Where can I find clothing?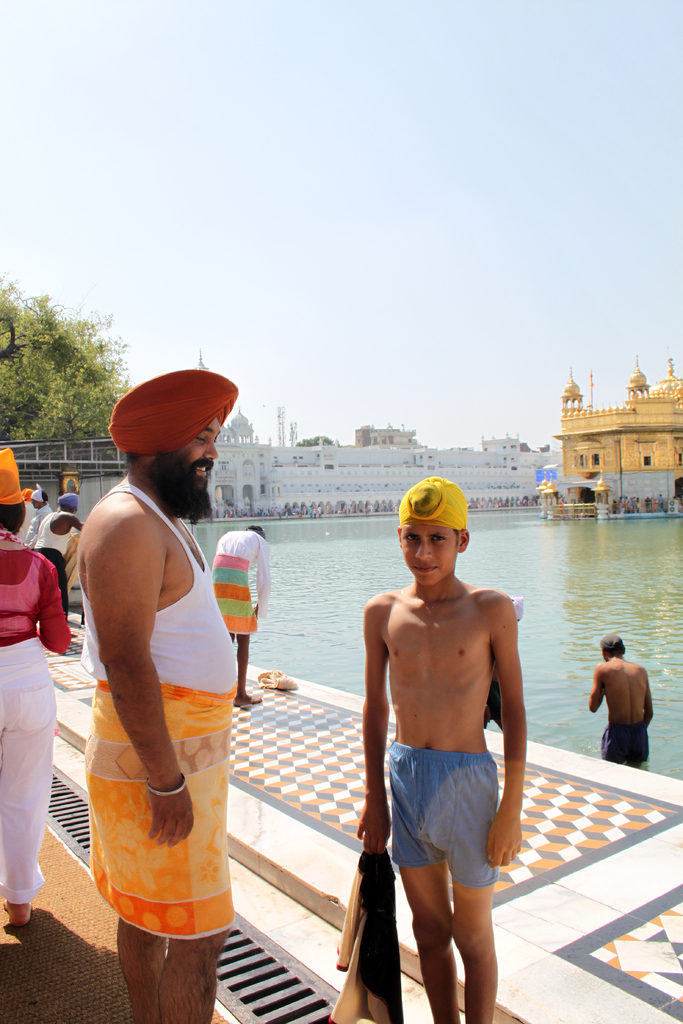
You can find it at rect(0, 531, 71, 903).
